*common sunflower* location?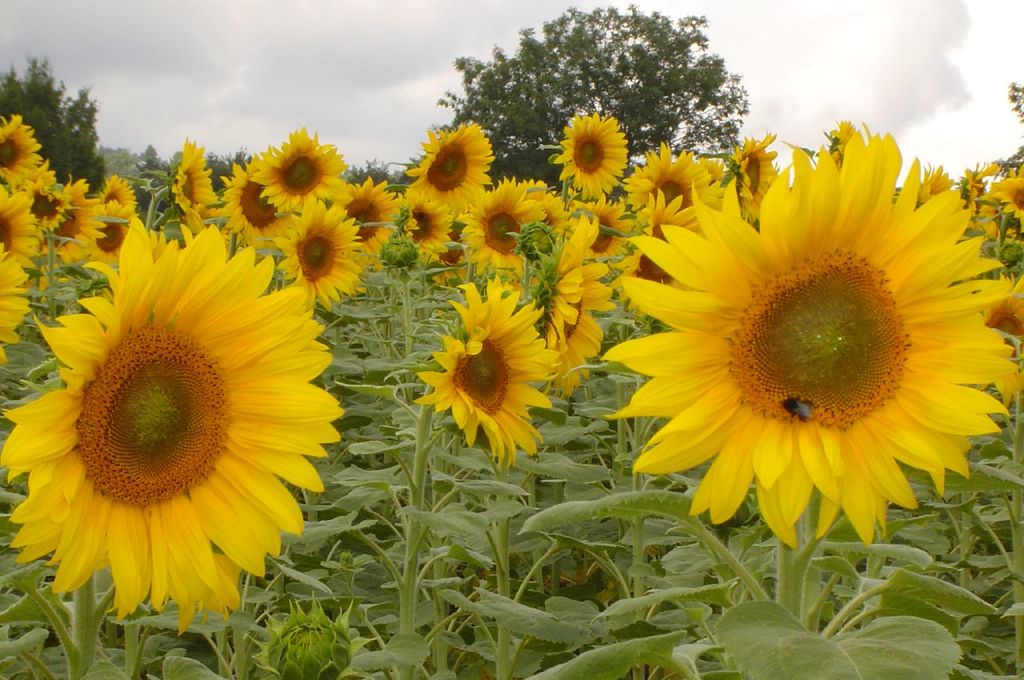
<box>422,285,566,466</box>
